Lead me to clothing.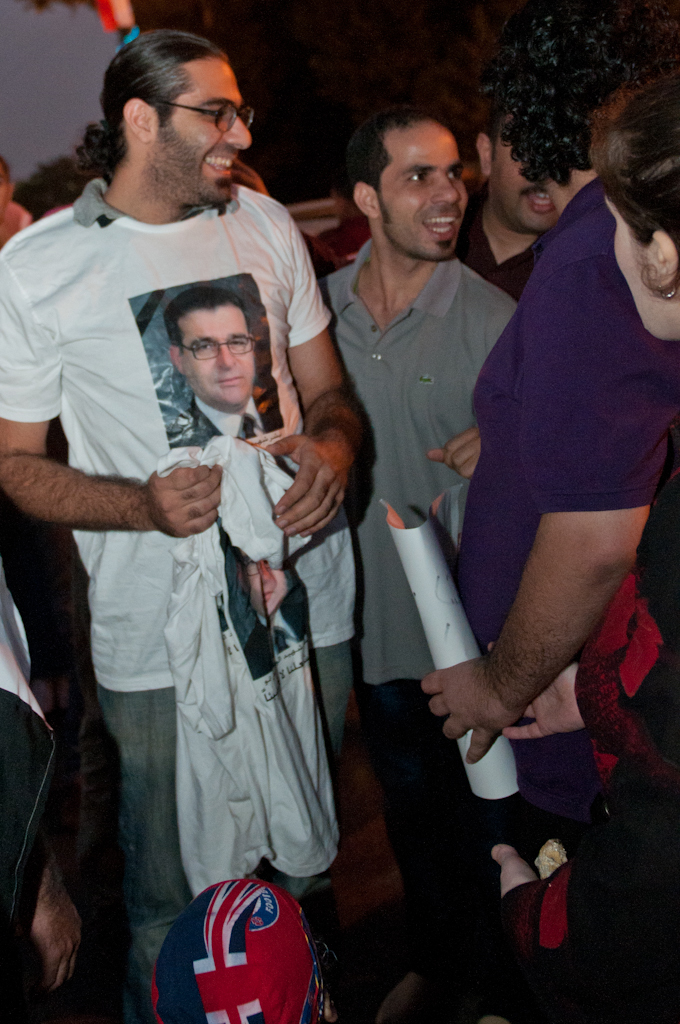
Lead to {"left": 166, "top": 391, "right": 283, "bottom": 445}.
